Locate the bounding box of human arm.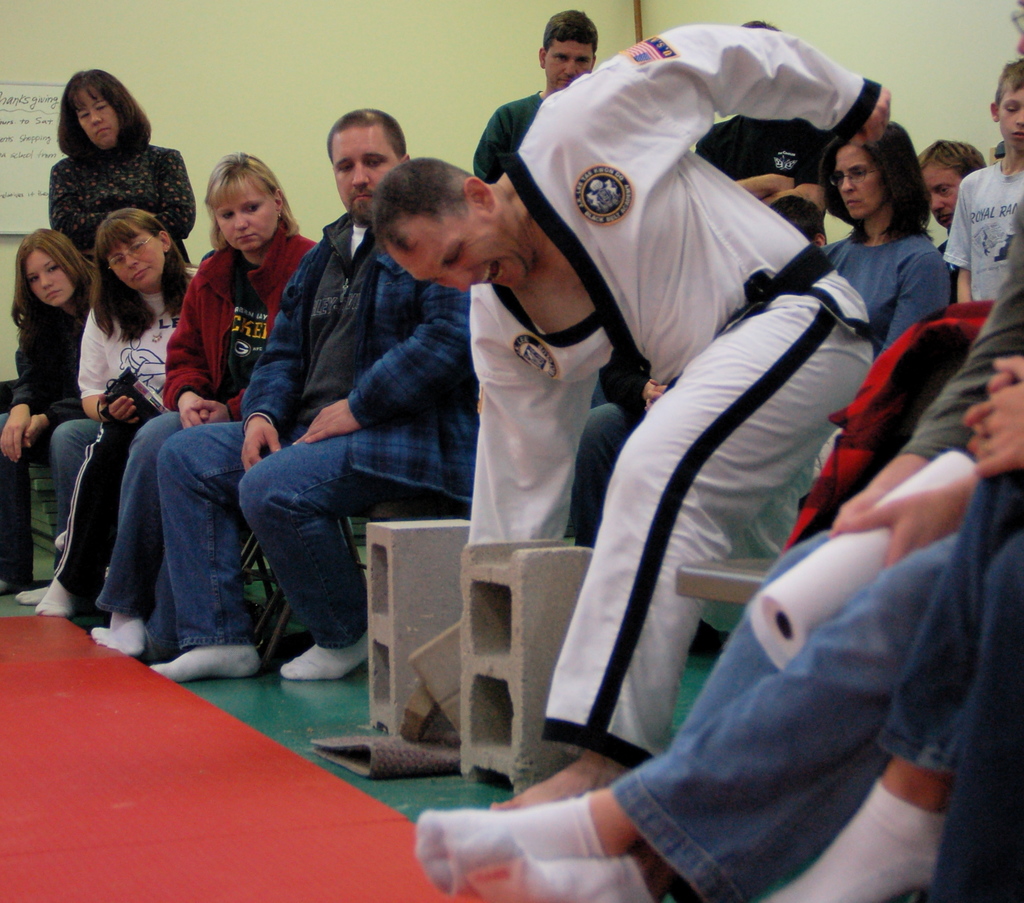
Bounding box: 293:281:474:445.
